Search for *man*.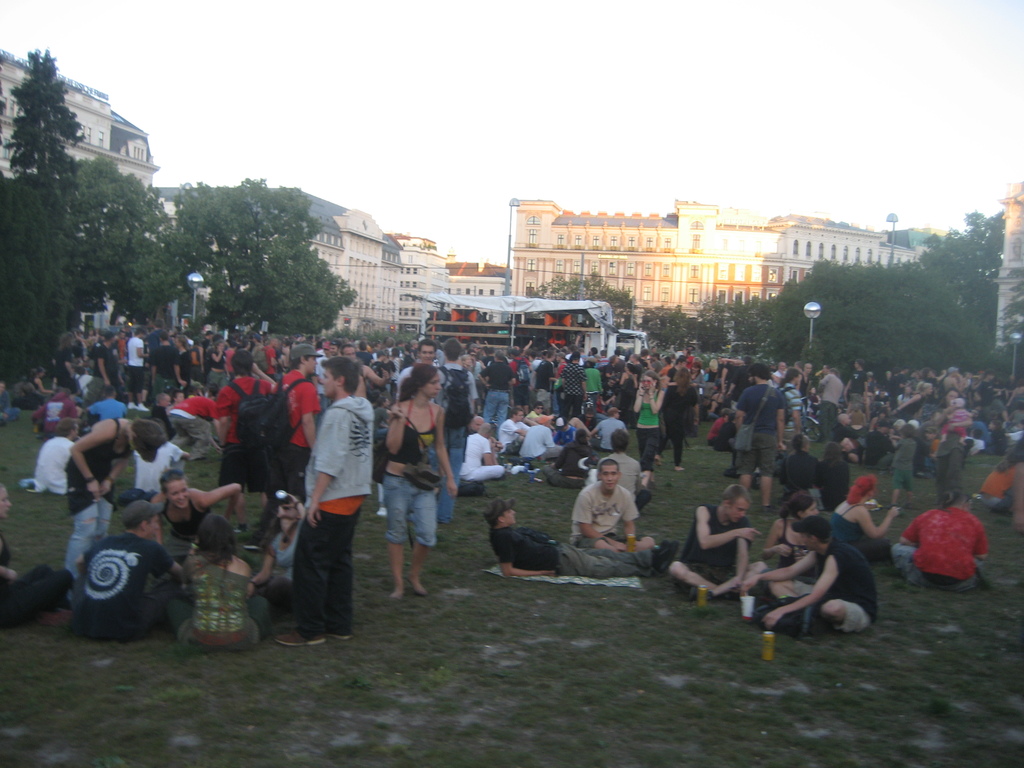
Found at <region>65, 416, 161, 577</region>.
